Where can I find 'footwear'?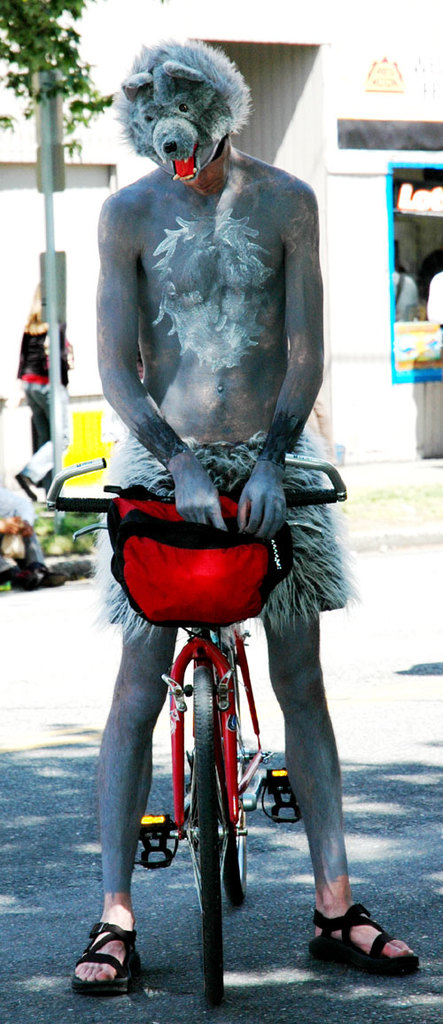
You can find it at box=[29, 568, 67, 588].
